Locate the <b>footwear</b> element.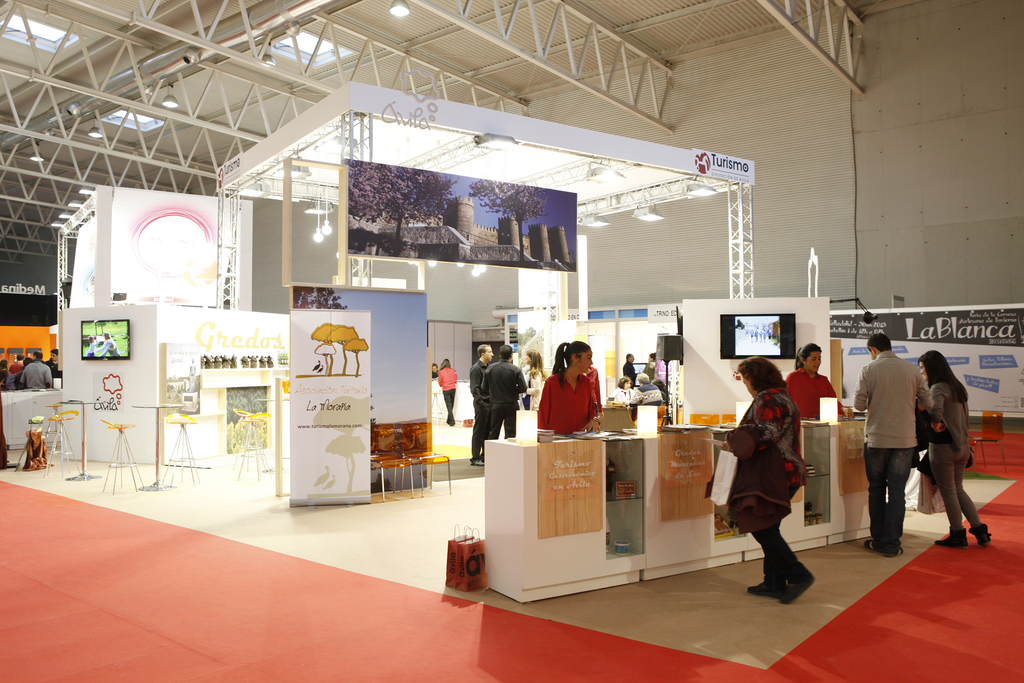
Element bbox: locate(746, 557, 777, 599).
